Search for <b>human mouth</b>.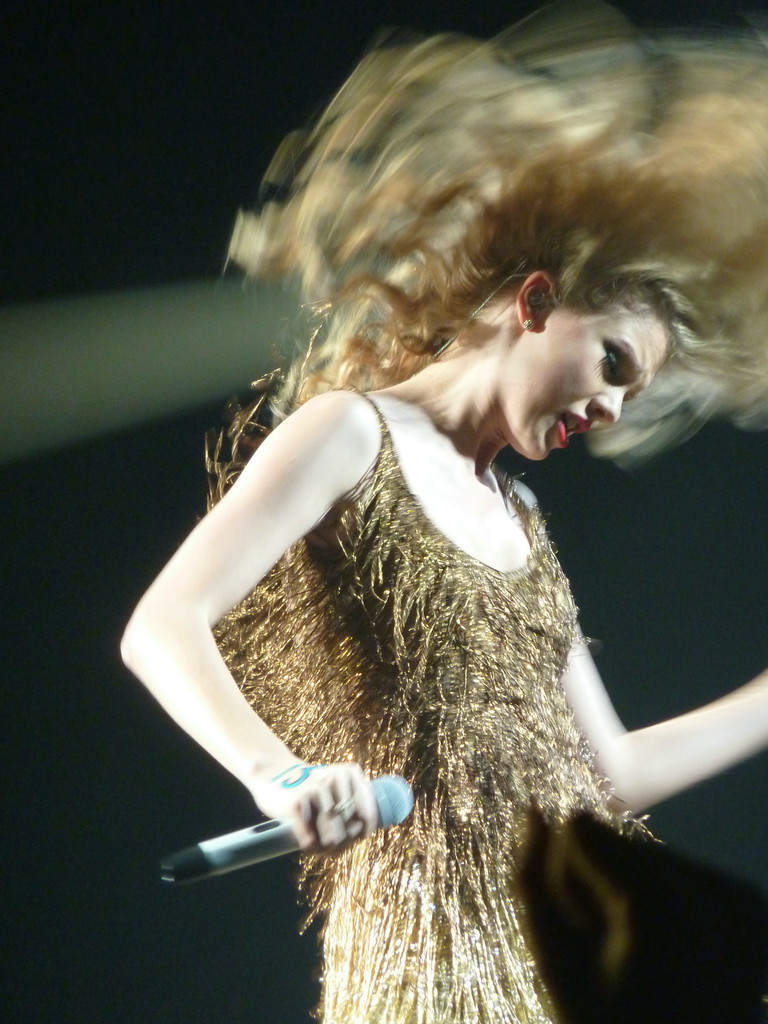
Found at <region>561, 413, 586, 448</region>.
